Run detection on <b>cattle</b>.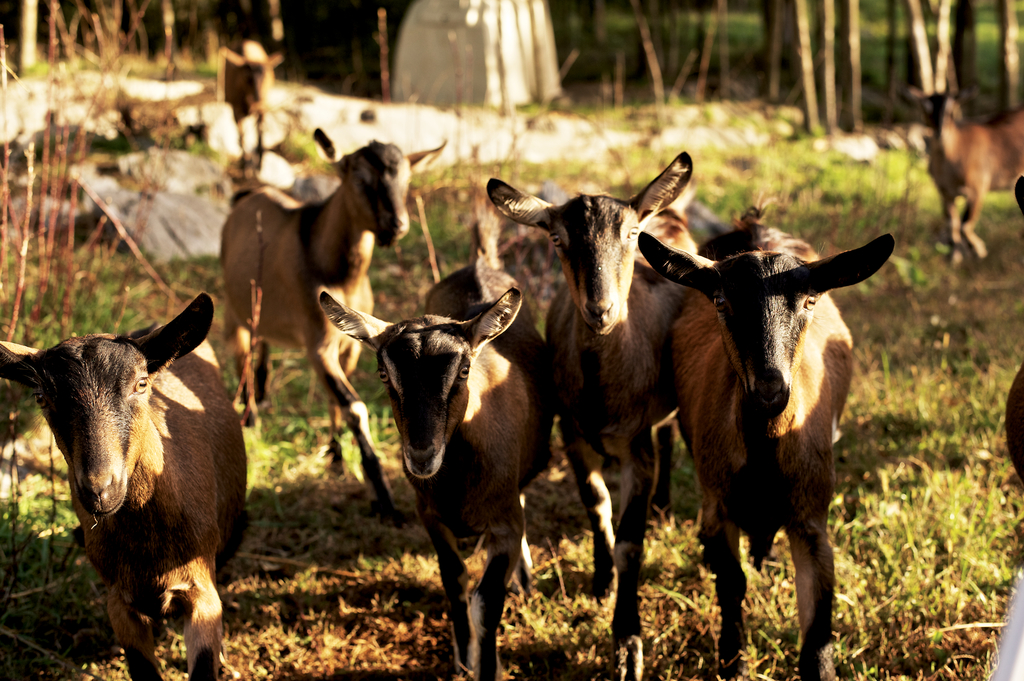
Result: BBox(216, 129, 447, 522).
